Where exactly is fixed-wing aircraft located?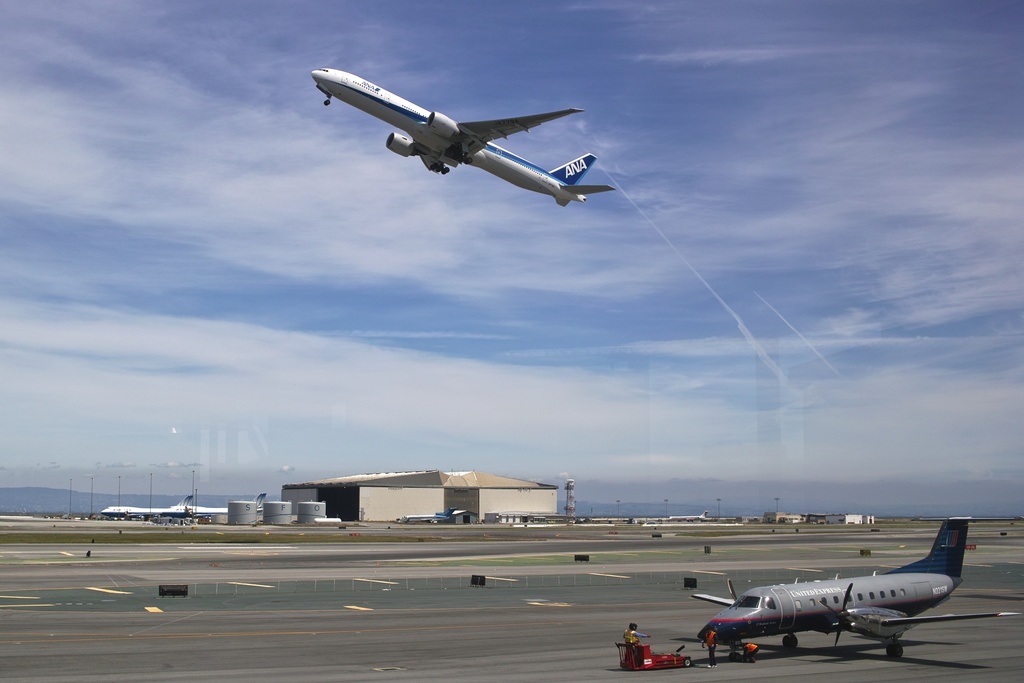
Its bounding box is box(701, 513, 1023, 667).
